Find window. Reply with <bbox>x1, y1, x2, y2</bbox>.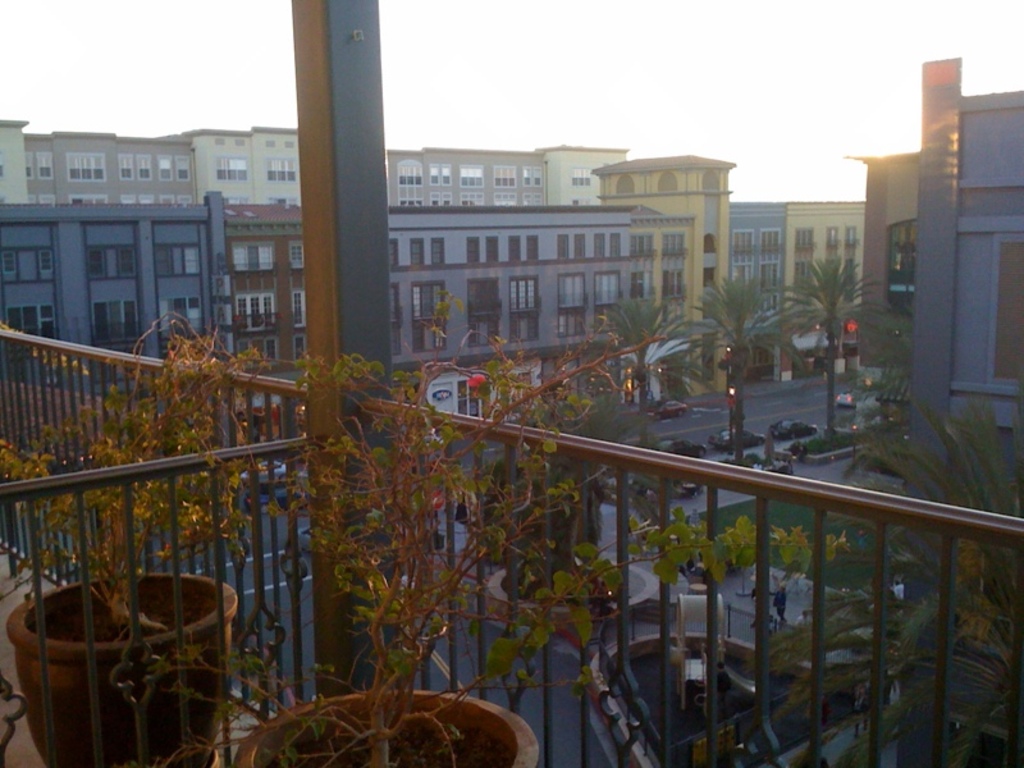
<bbox>736, 264, 753, 284</bbox>.
